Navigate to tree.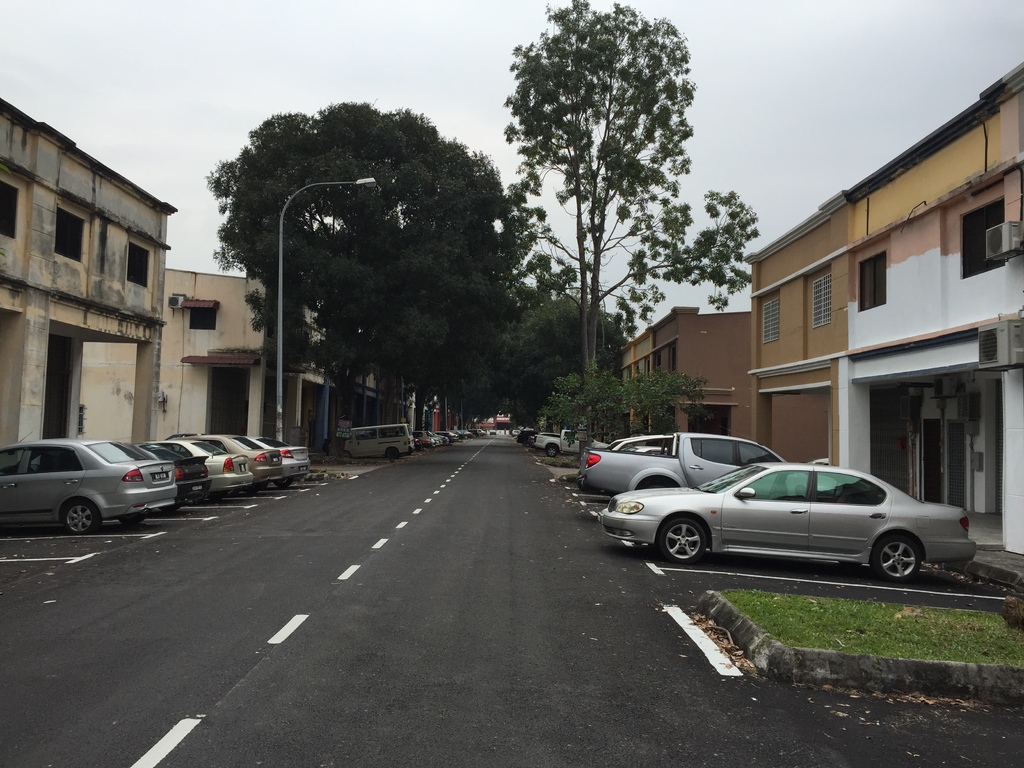
Navigation target: box=[479, 15, 735, 408].
